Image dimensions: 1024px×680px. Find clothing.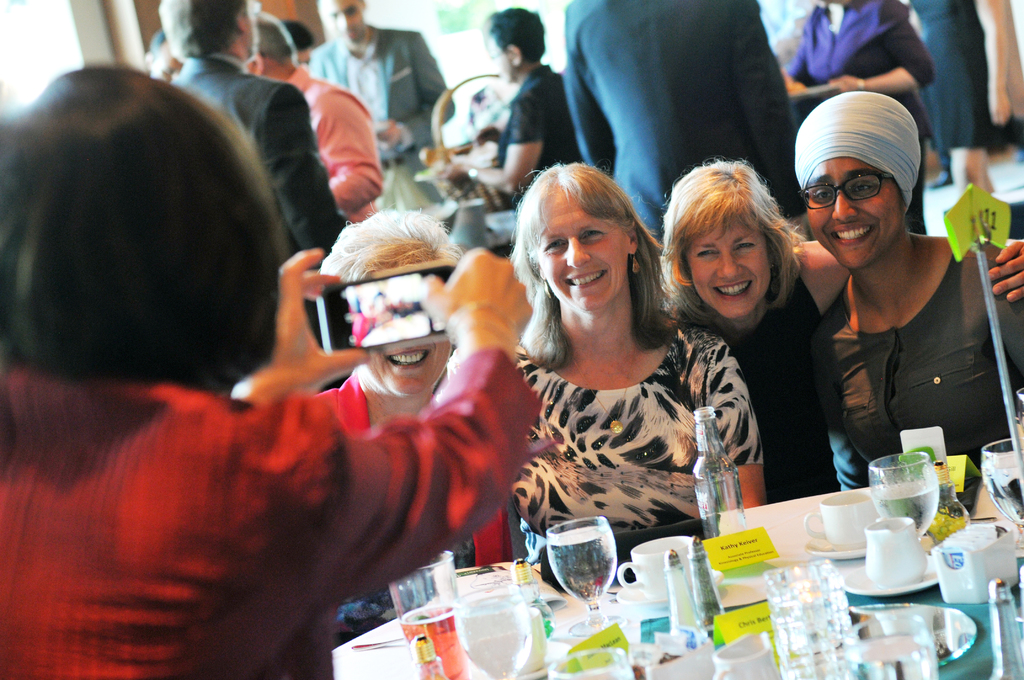
[x1=499, y1=332, x2=760, y2=569].
